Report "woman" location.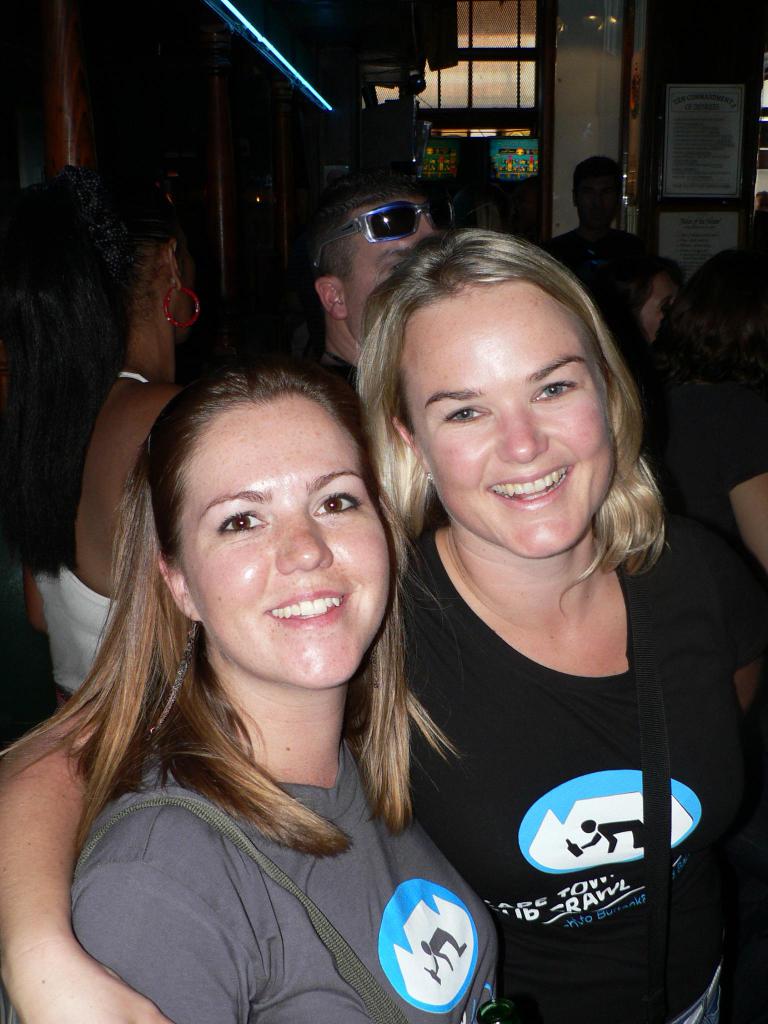
Report: 6 371 511 1023.
